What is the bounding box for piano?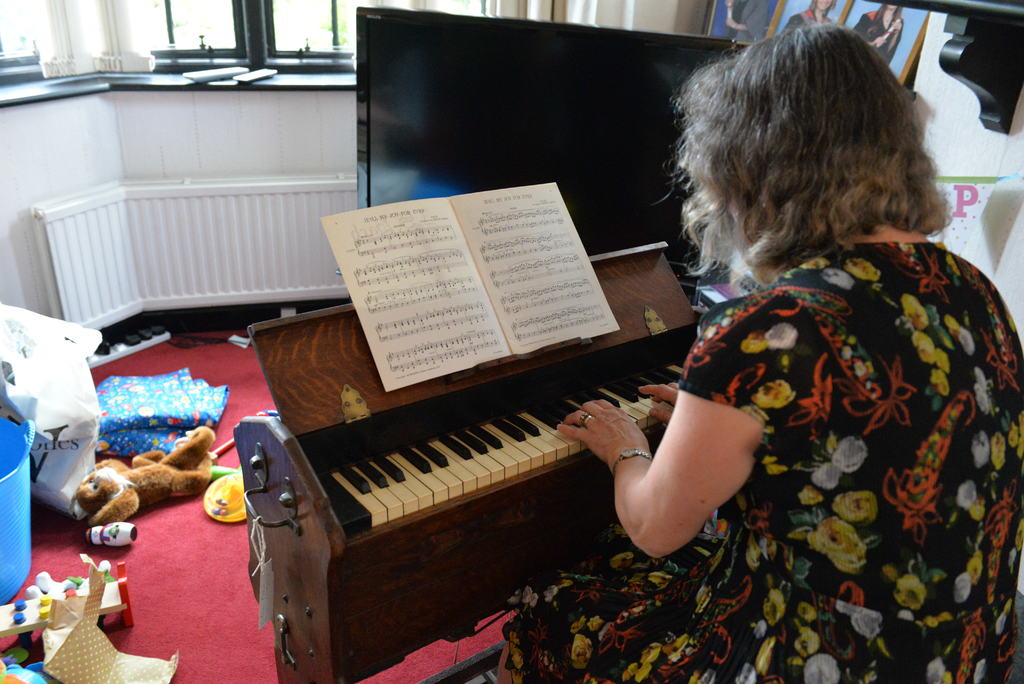
detection(234, 231, 705, 683).
